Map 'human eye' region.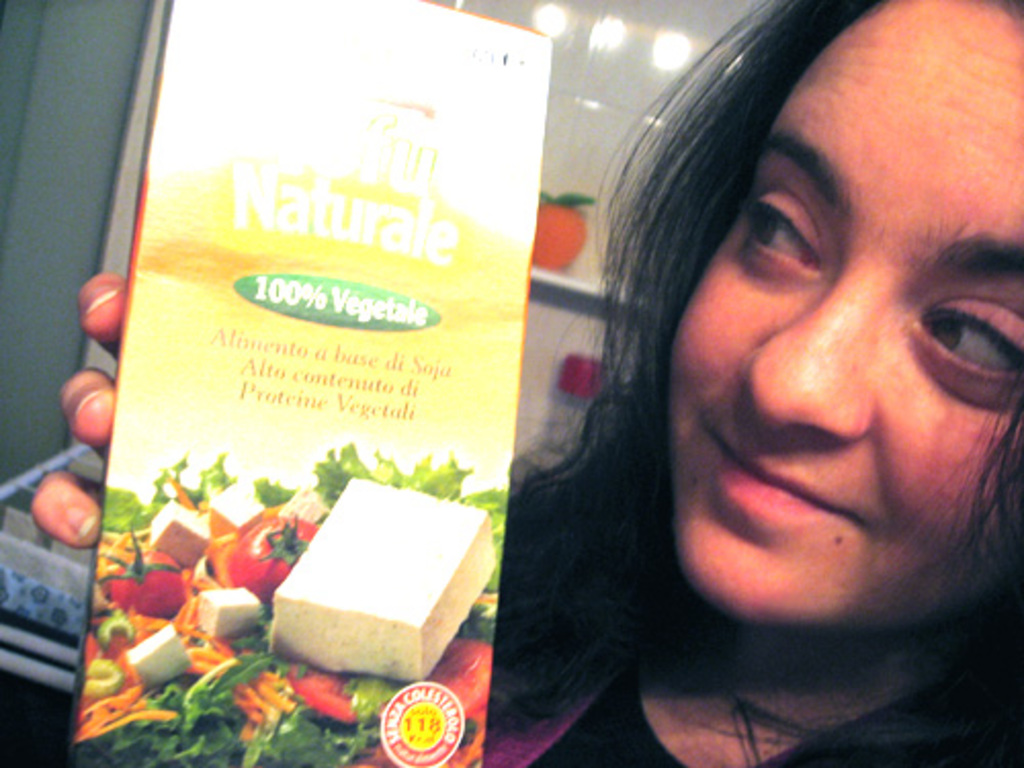
Mapped to crop(911, 291, 1022, 408).
